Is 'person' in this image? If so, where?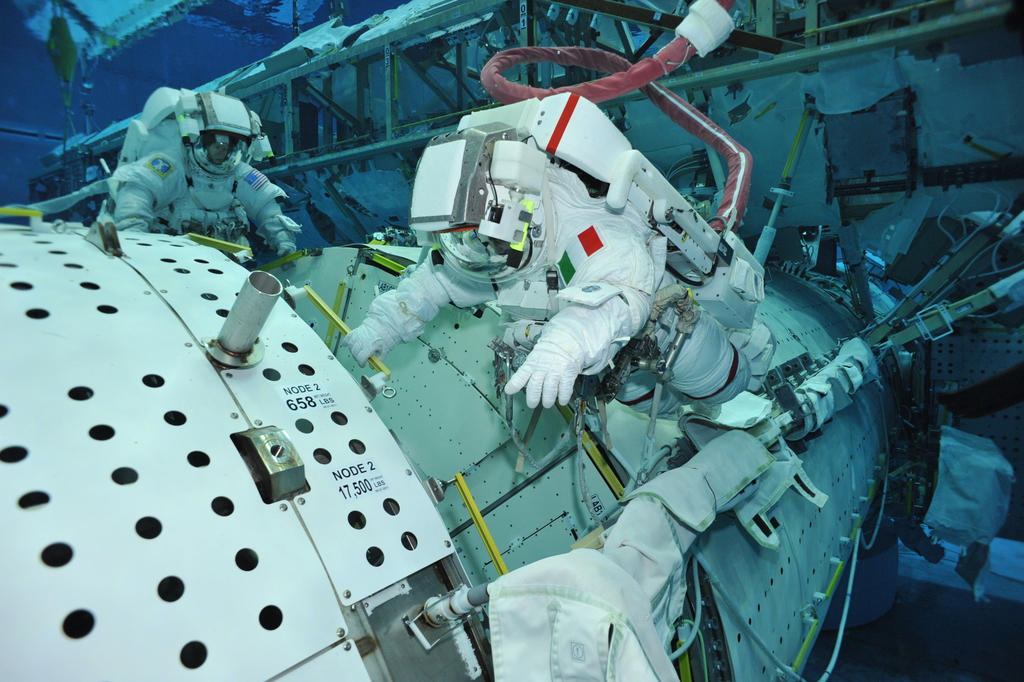
Yes, at left=113, top=79, right=297, bottom=244.
